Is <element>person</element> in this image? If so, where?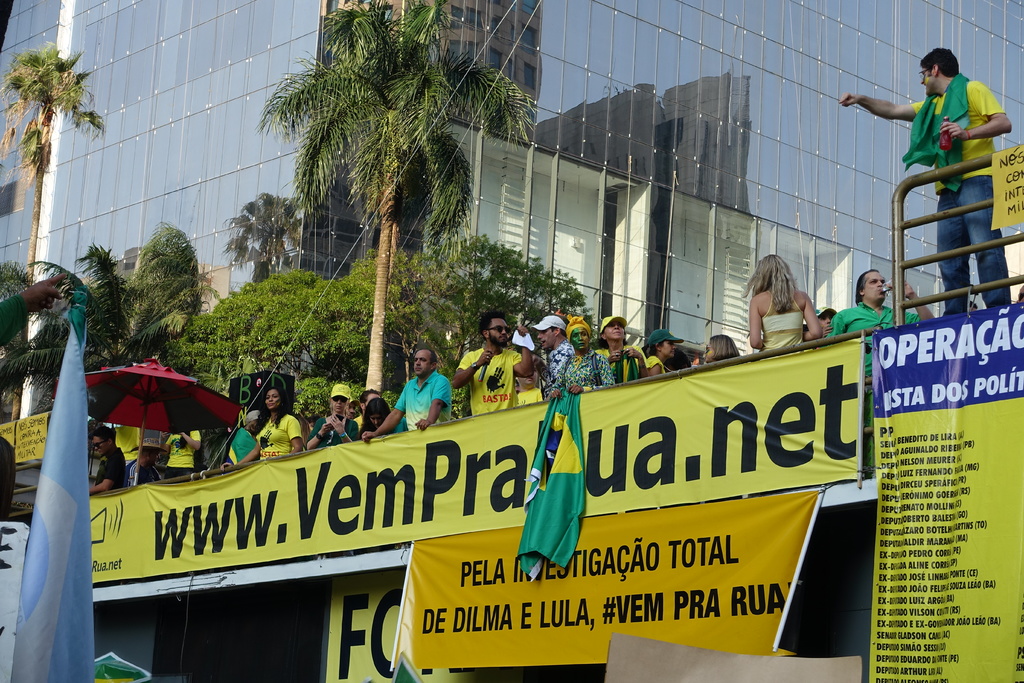
Yes, at x1=811, y1=306, x2=842, y2=334.
